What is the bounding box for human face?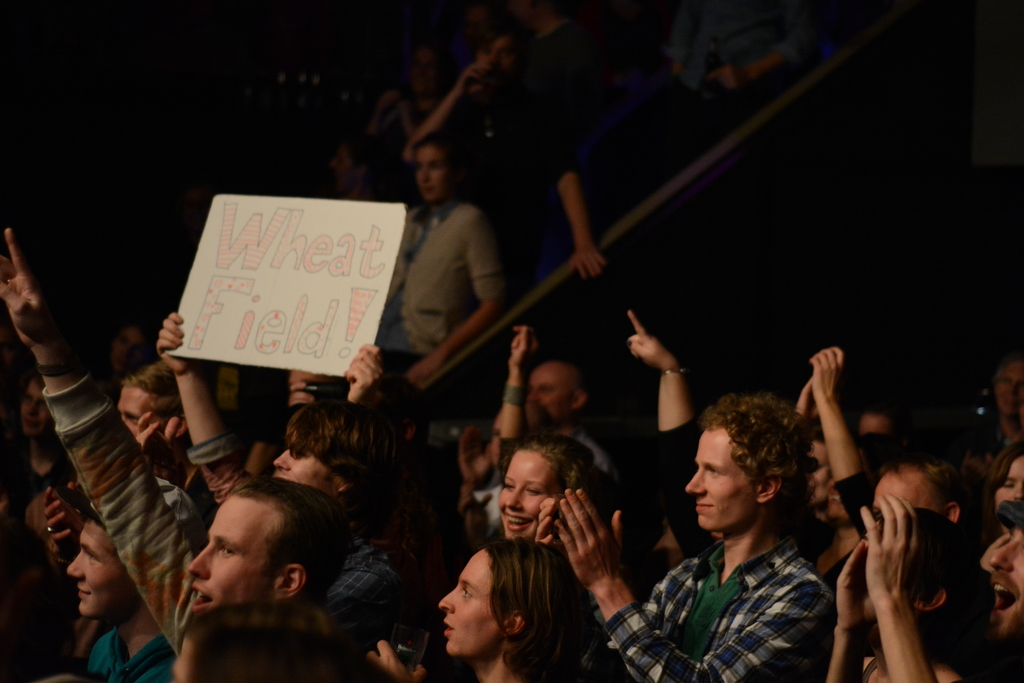
bbox(67, 517, 136, 616).
